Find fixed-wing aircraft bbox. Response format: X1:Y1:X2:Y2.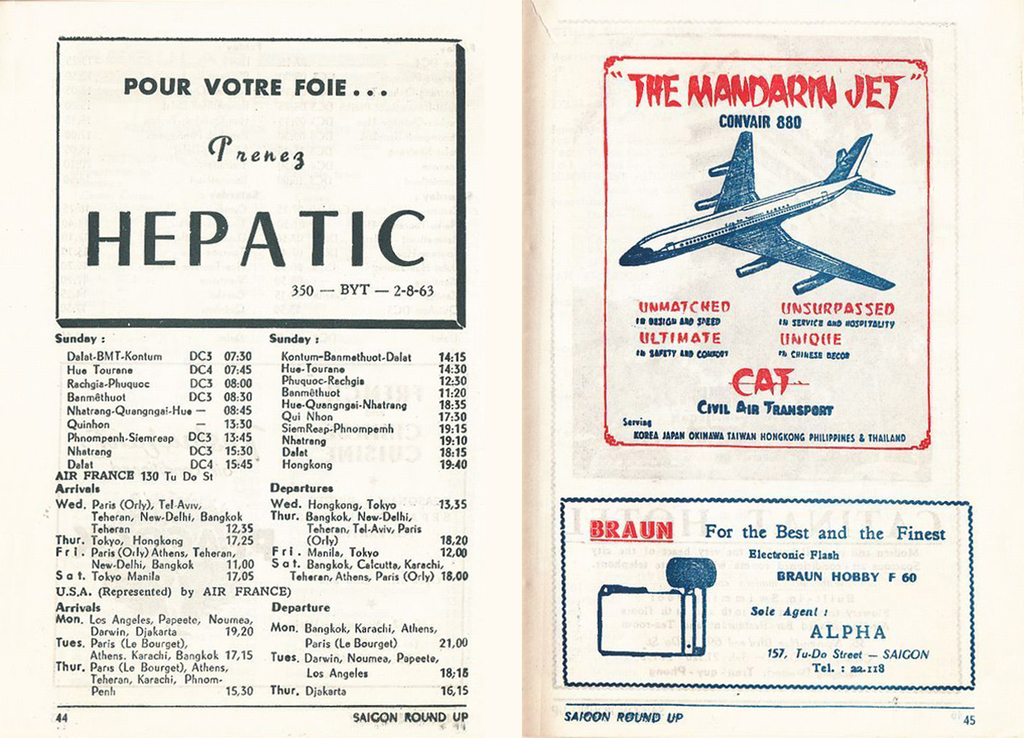
617:130:894:288.
